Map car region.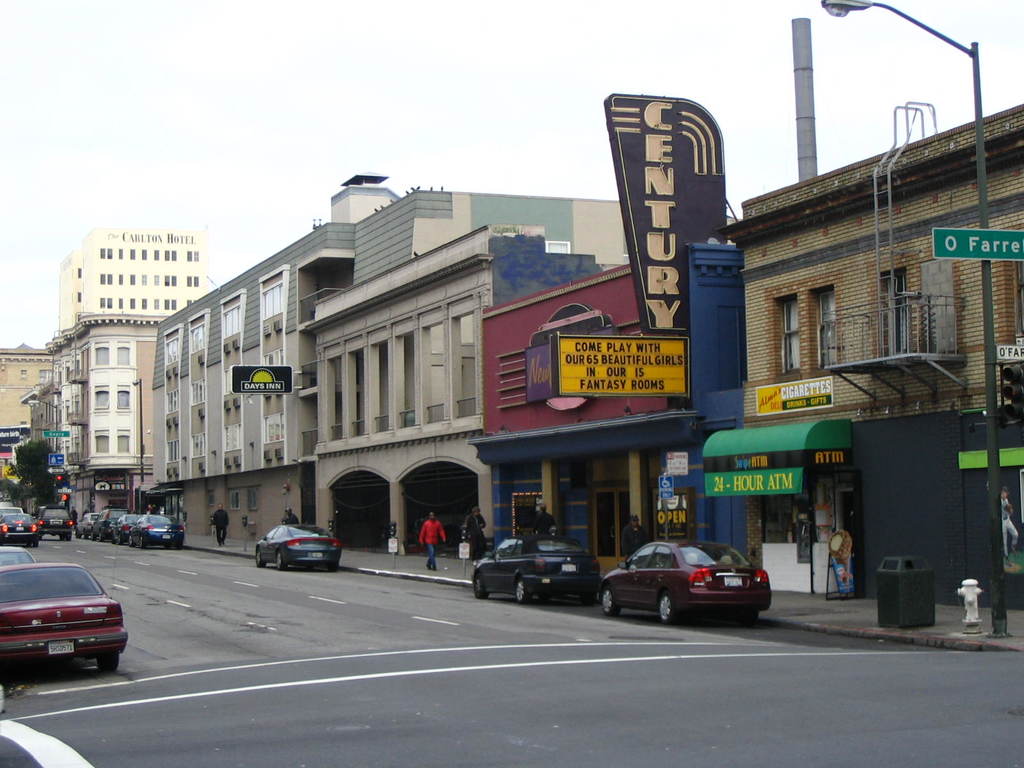
Mapped to locate(256, 528, 342, 569).
